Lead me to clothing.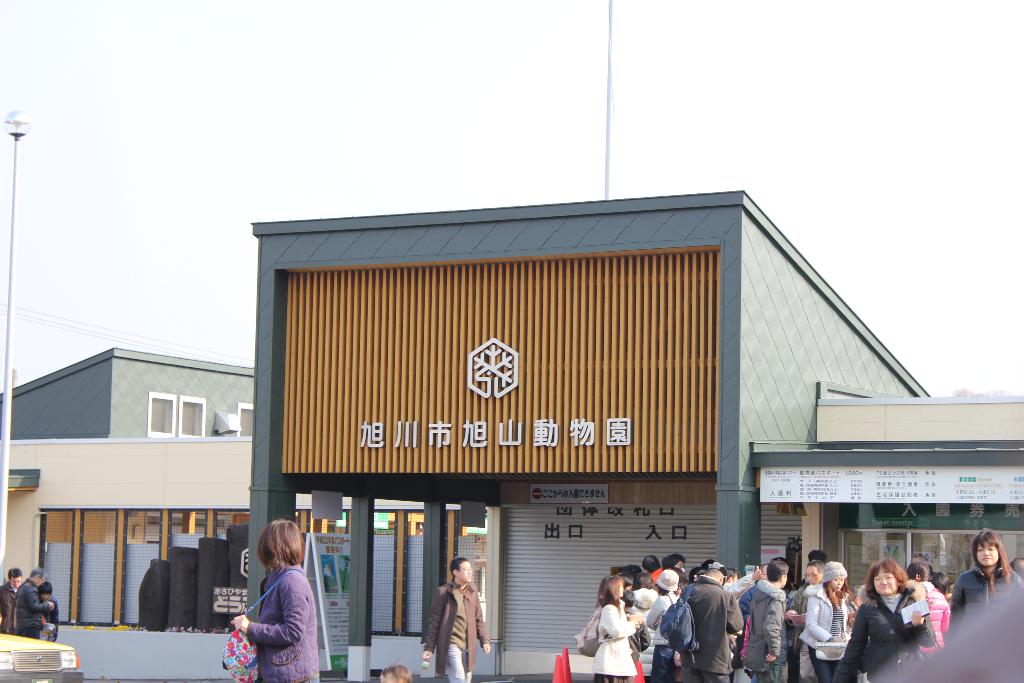
Lead to [x1=0, y1=581, x2=21, y2=643].
